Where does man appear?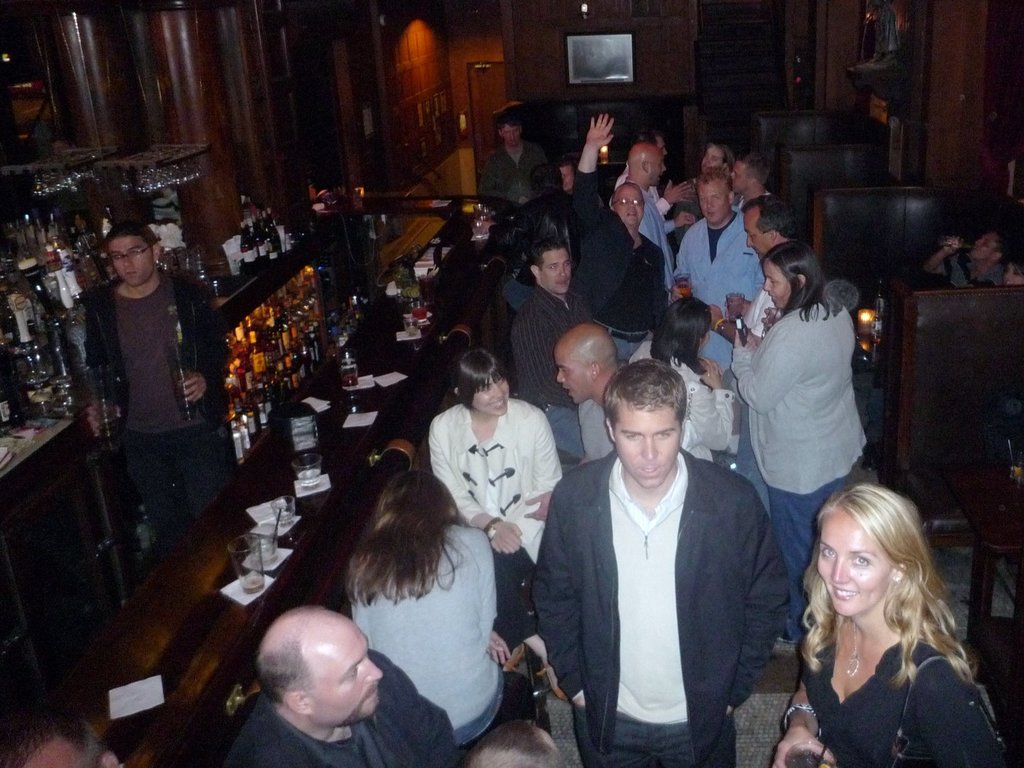
Appears at x1=475 y1=115 x2=553 y2=205.
